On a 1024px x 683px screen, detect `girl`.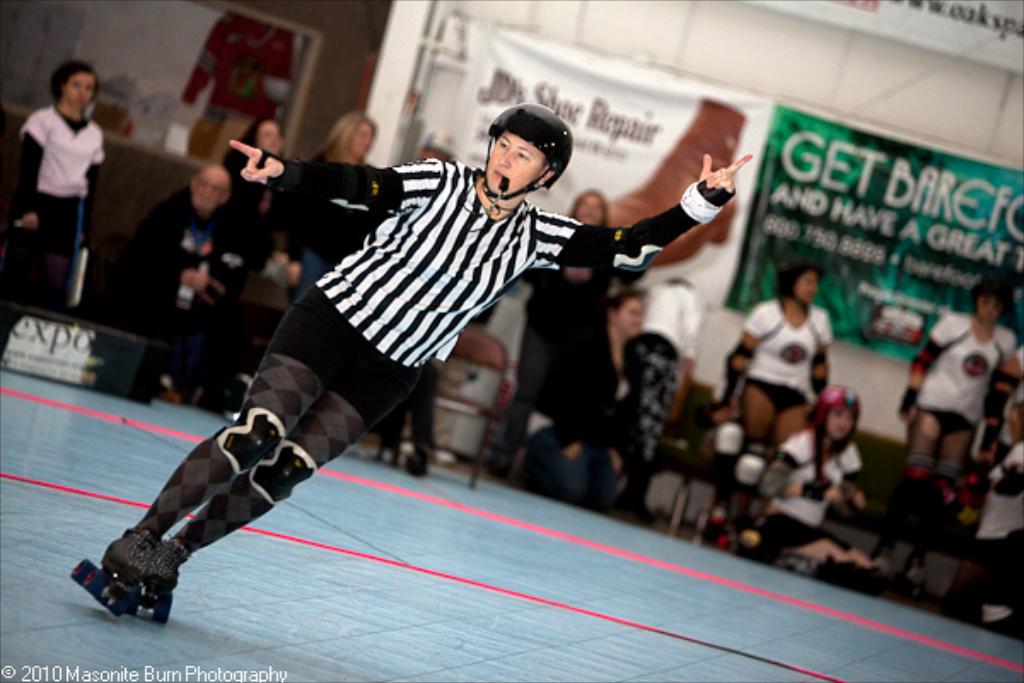
BBox(894, 277, 1022, 487).
